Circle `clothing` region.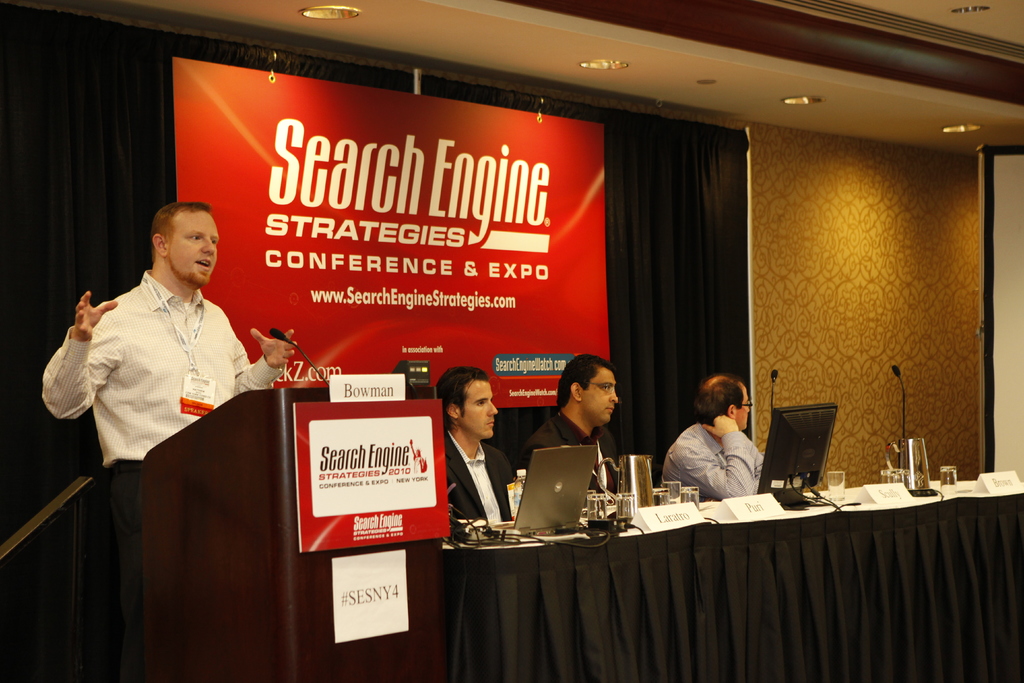
Region: {"left": 33, "top": 263, "right": 284, "bottom": 682}.
